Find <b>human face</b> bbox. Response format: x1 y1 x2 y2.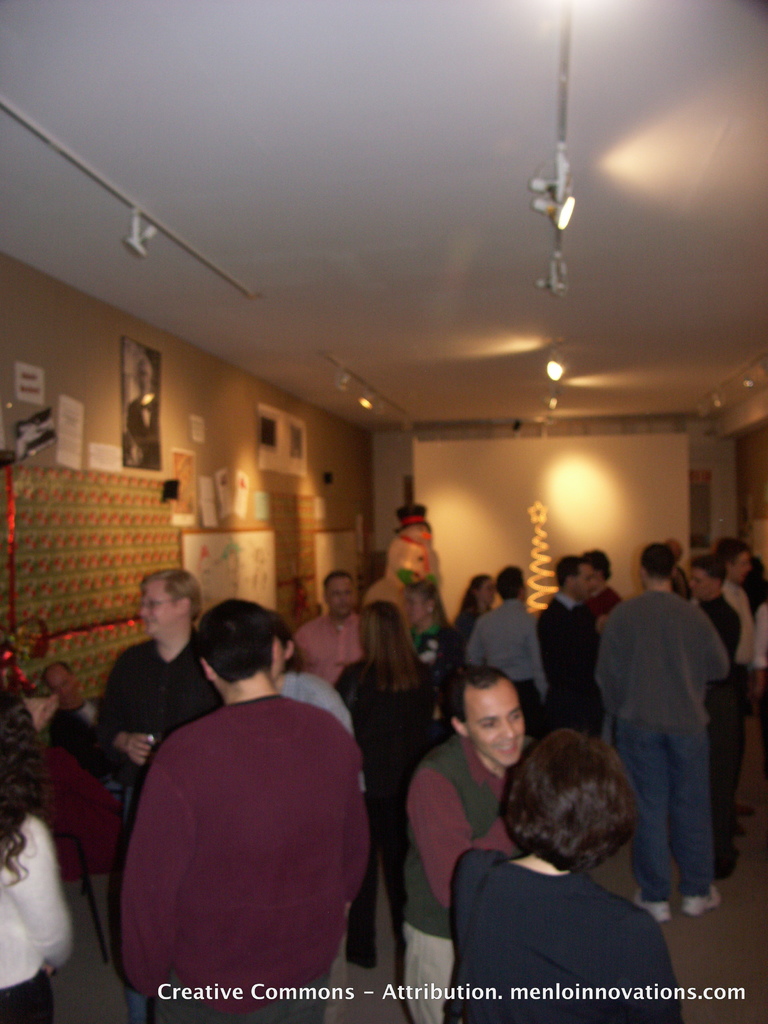
134 579 176 632.
